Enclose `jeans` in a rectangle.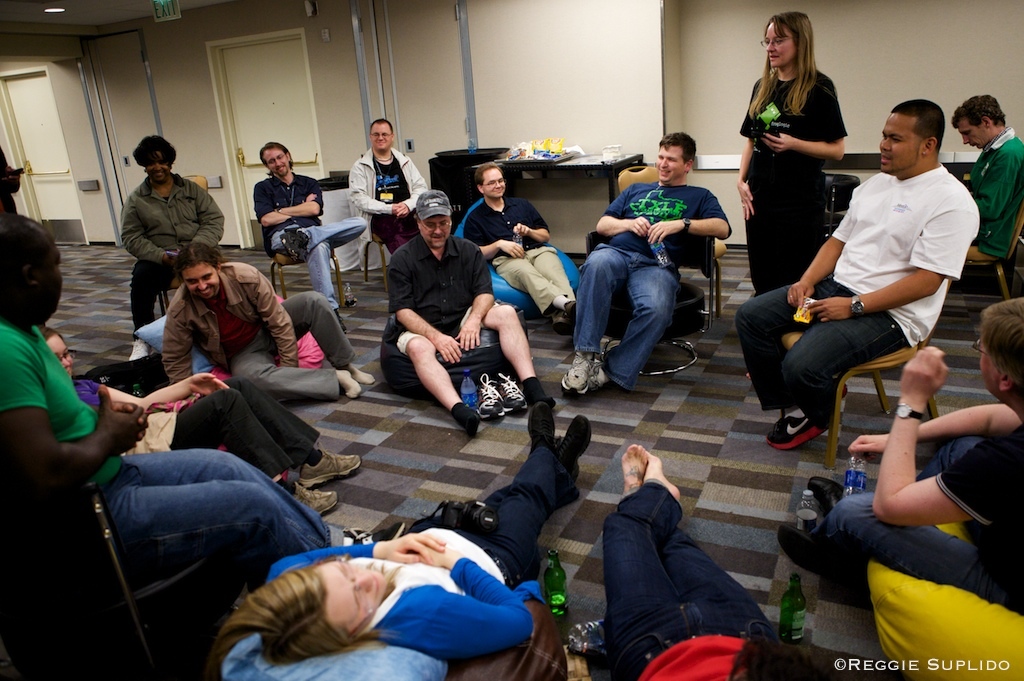
{"left": 91, "top": 445, "right": 341, "bottom": 561}.
